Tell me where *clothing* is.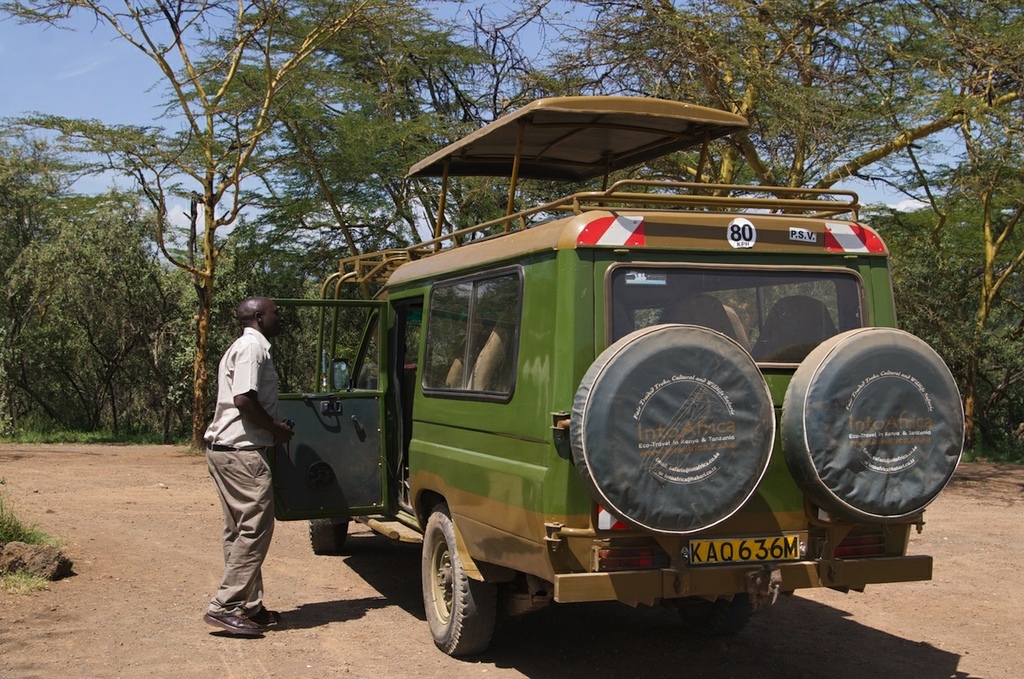
*clothing* is at box(198, 294, 293, 606).
